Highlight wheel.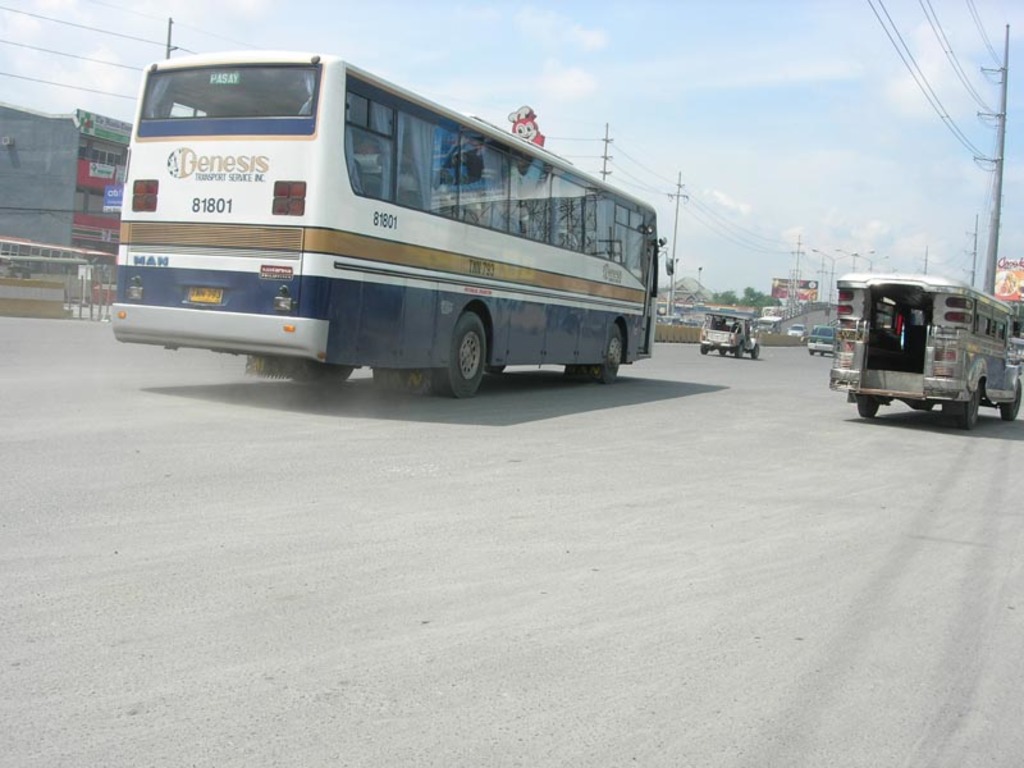
Highlighted region: box=[996, 378, 1023, 421].
